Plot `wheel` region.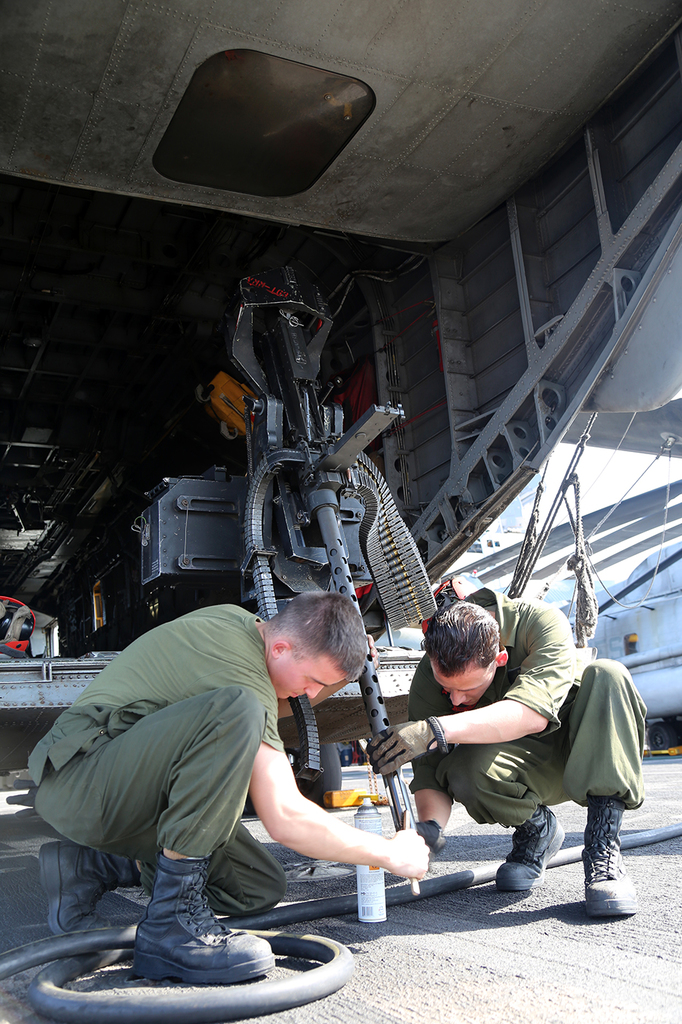
Plotted at select_region(645, 720, 681, 757).
